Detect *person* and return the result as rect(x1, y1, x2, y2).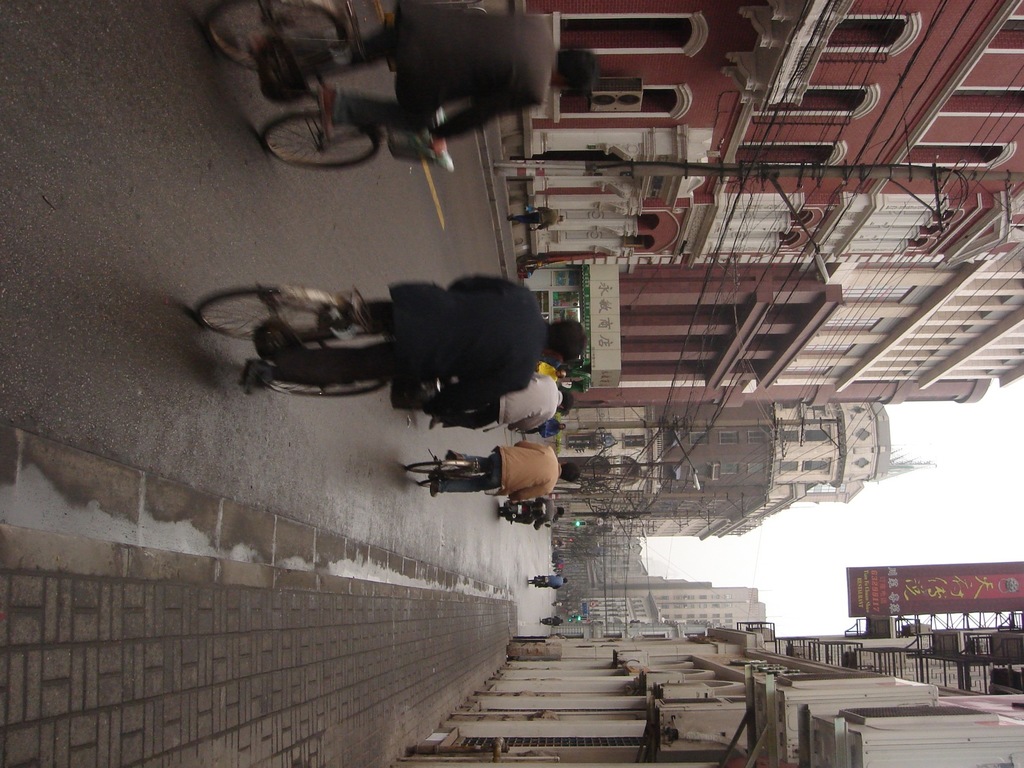
rect(510, 492, 571, 532).
